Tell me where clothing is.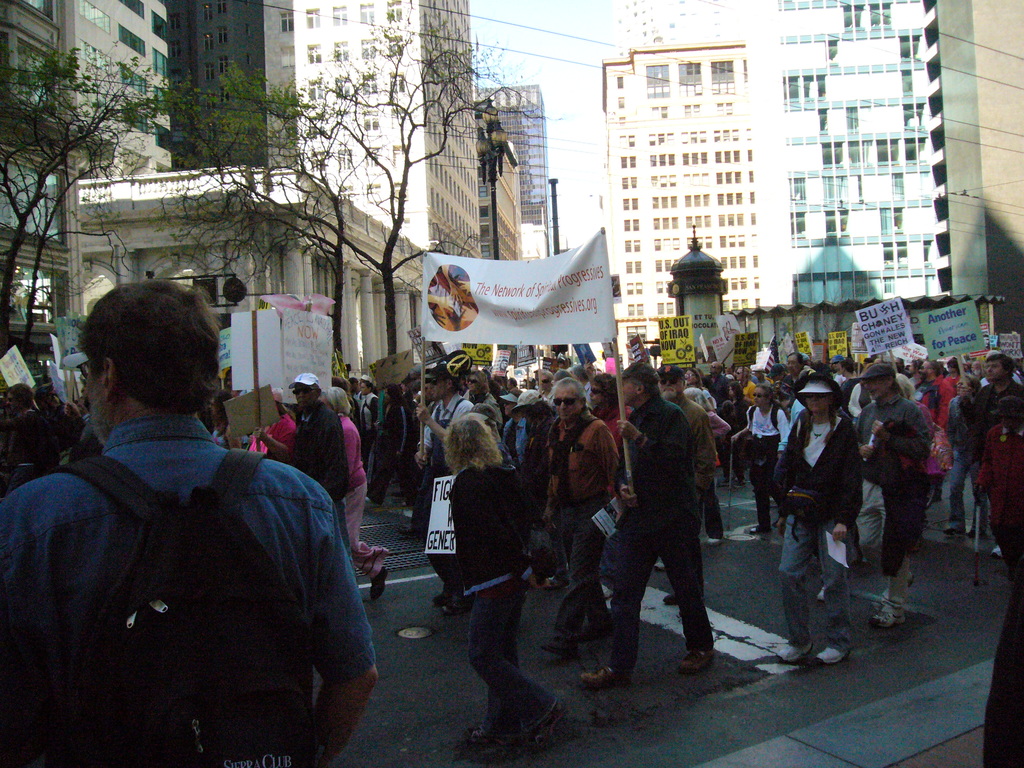
clothing is at (x1=739, y1=399, x2=779, y2=524).
